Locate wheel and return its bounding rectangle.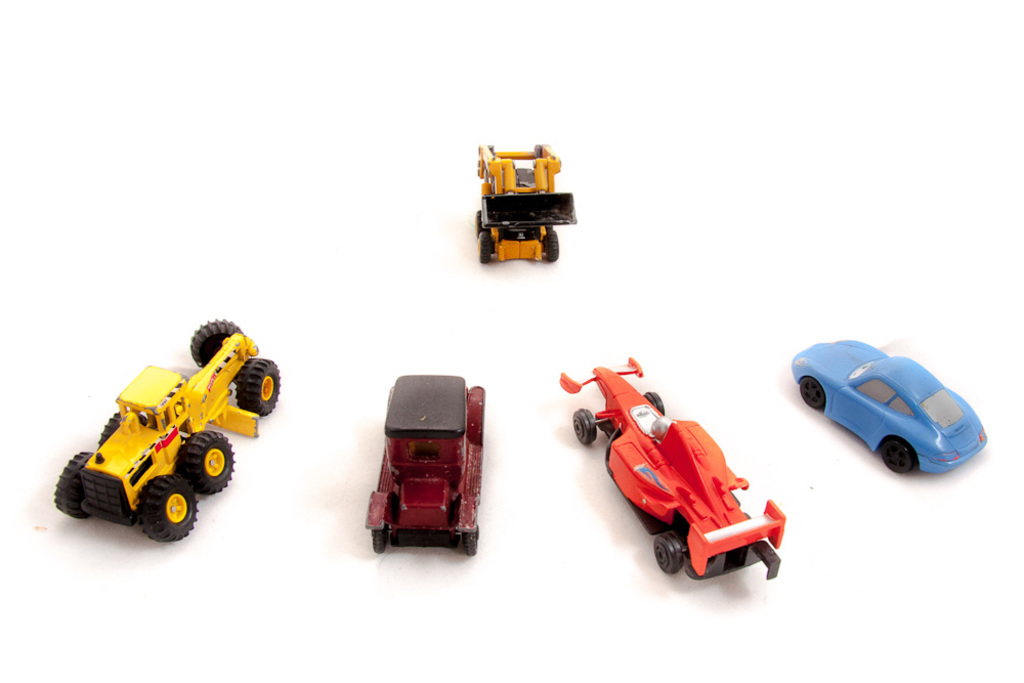
(left=53, top=454, right=102, bottom=522).
